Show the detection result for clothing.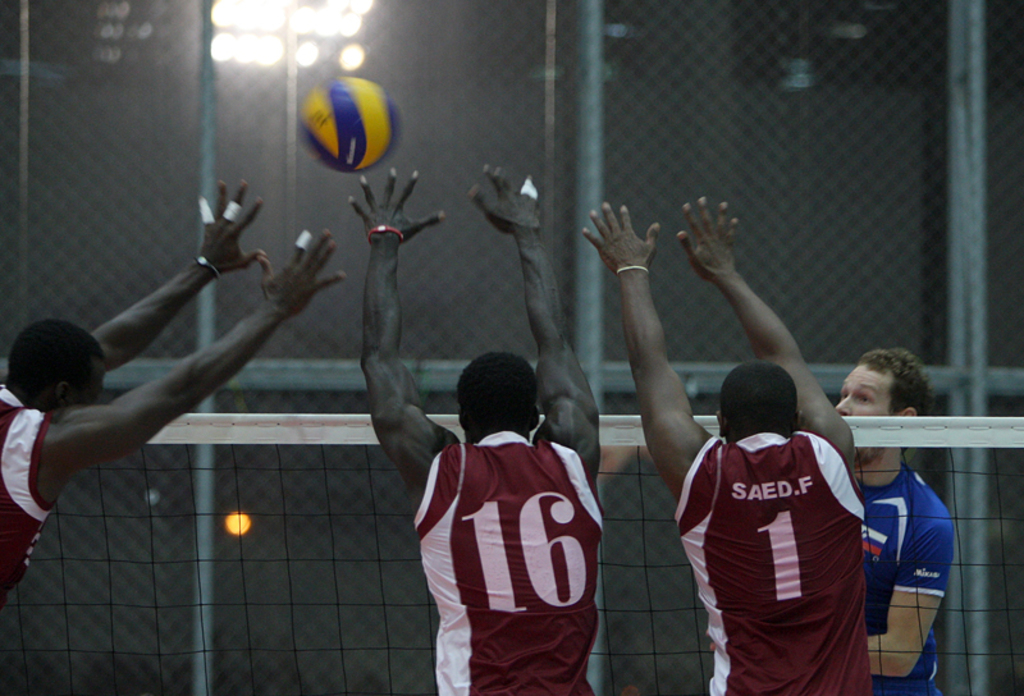
x1=676, y1=407, x2=882, y2=663.
